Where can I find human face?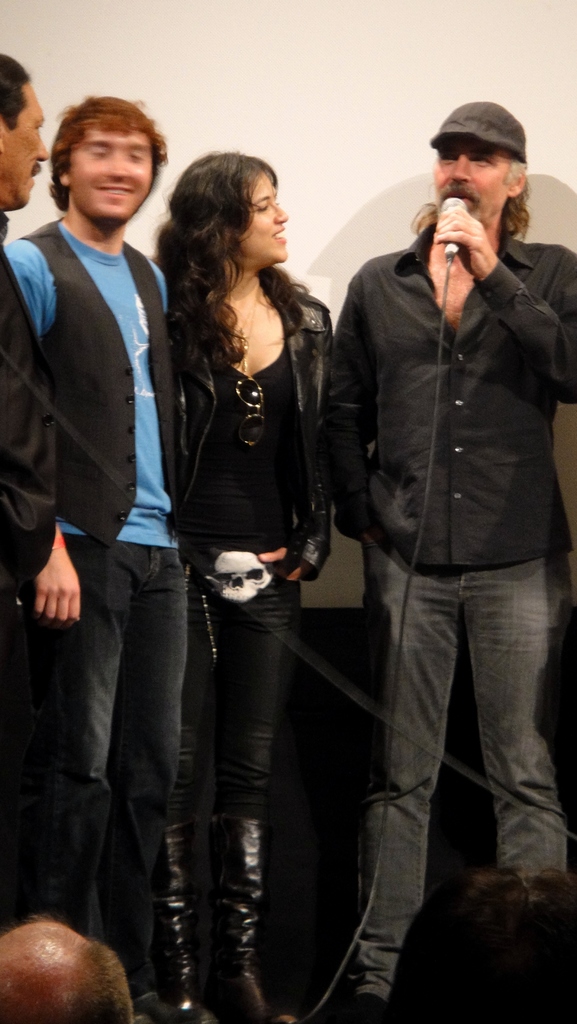
You can find it at 5, 69, 49, 213.
